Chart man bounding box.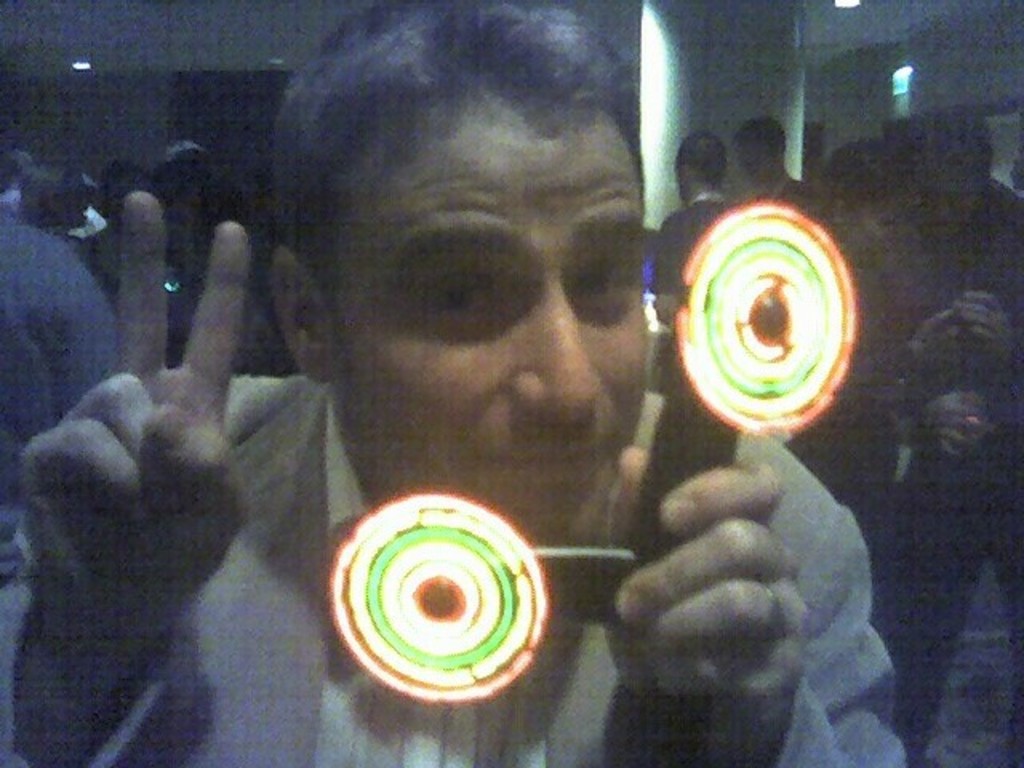
Charted: left=90, top=53, right=826, bottom=749.
